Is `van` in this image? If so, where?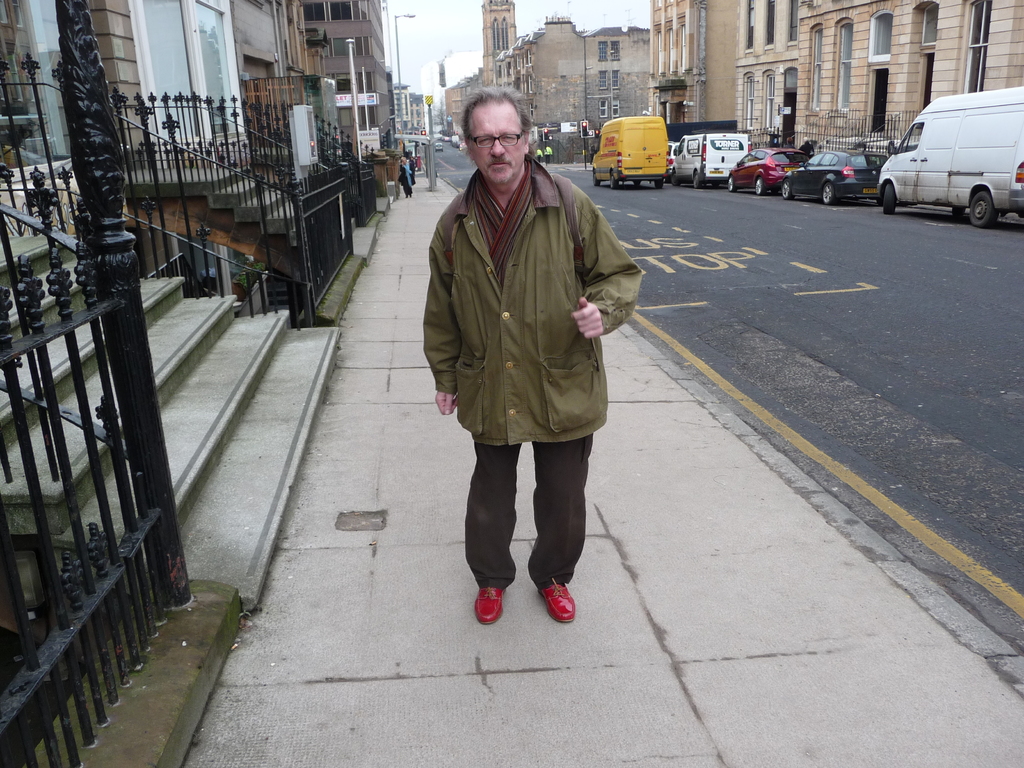
Yes, at (x1=676, y1=131, x2=753, y2=188).
